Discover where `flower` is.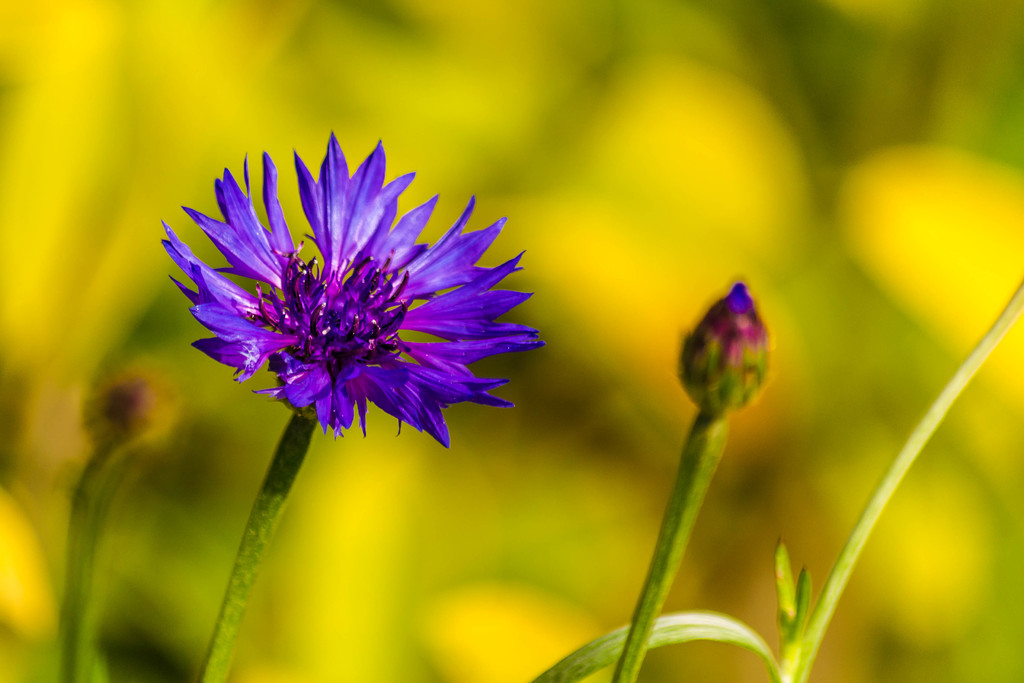
Discovered at region(677, 281, 777, 429).
